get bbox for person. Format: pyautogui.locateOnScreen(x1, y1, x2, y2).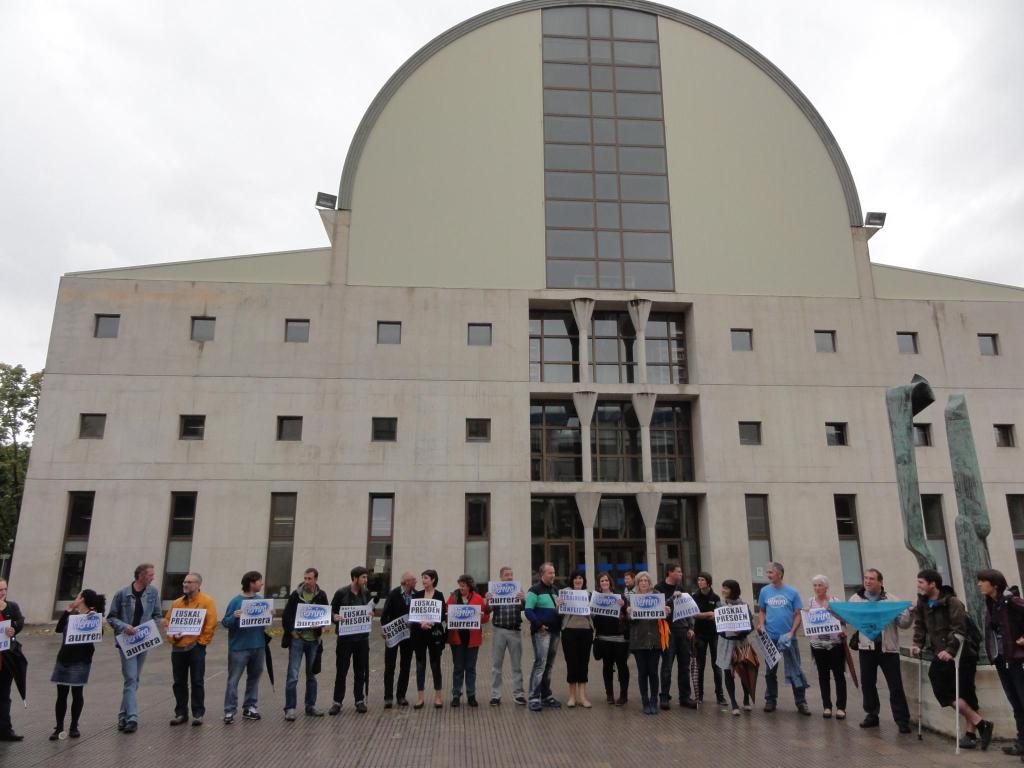
pyautogui.locateOnScreen(906, 569, 996, 754).
